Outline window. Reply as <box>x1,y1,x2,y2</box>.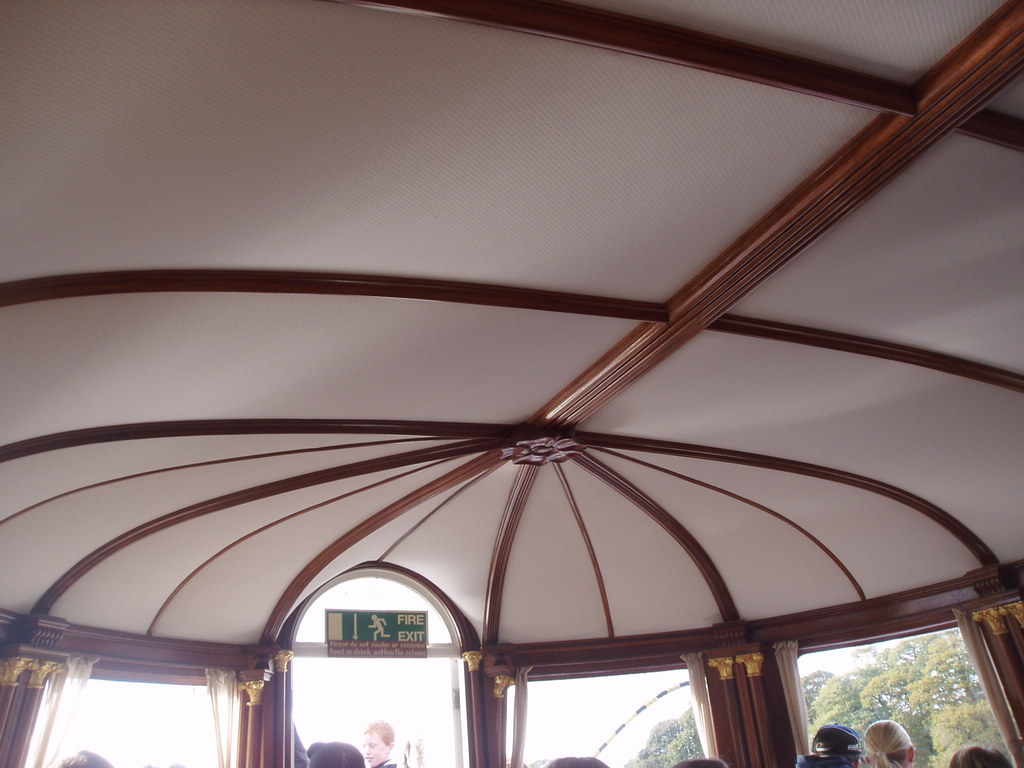
<box>777,616,1001,753</box>.
